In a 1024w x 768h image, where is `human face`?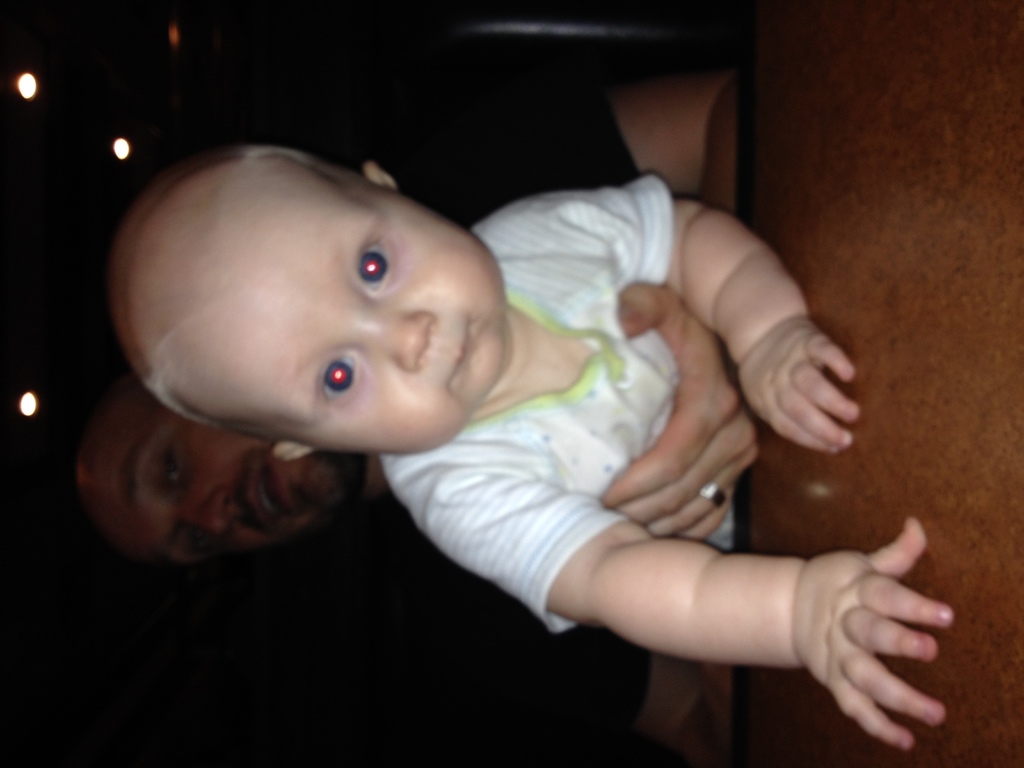
212:173:508:452.
